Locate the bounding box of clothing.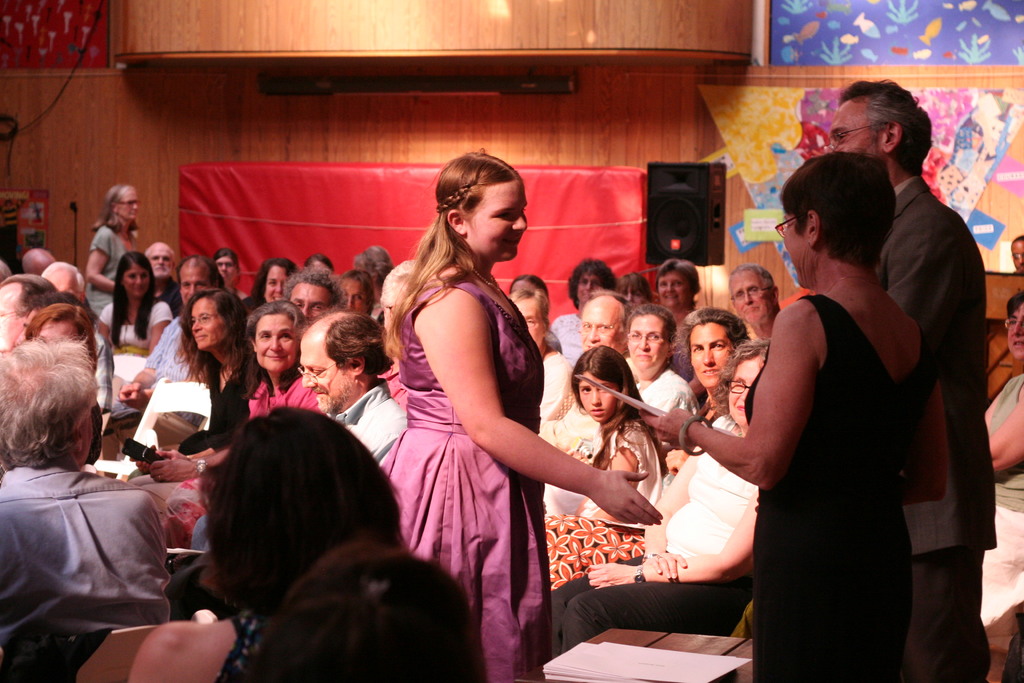
Bounding box: 873:177:996:680.
